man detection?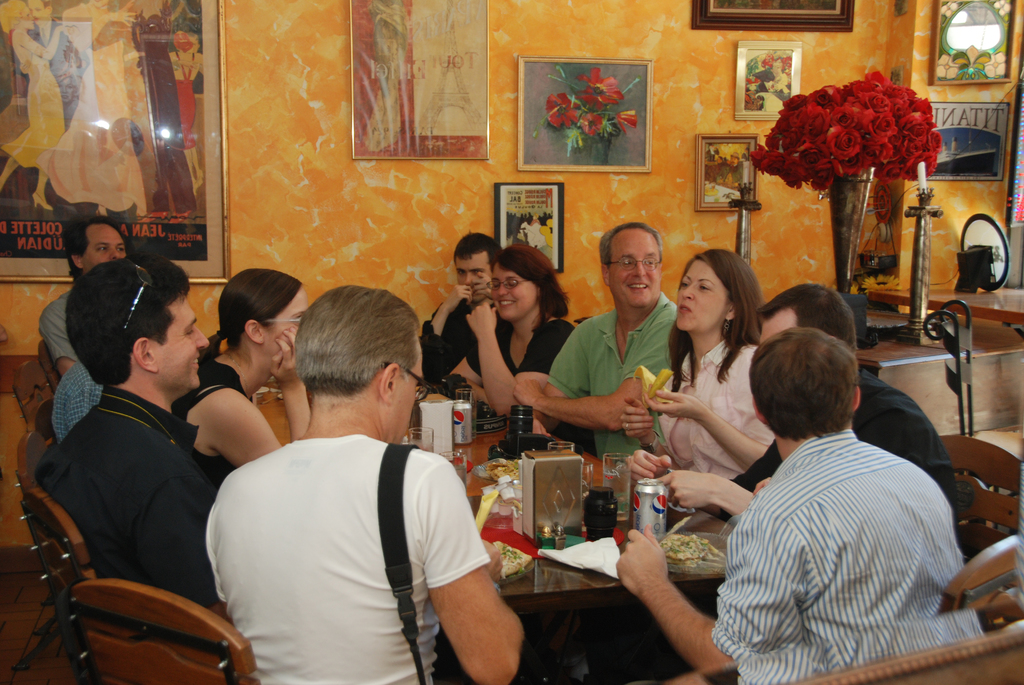
region(662, 283, 961, 531)
